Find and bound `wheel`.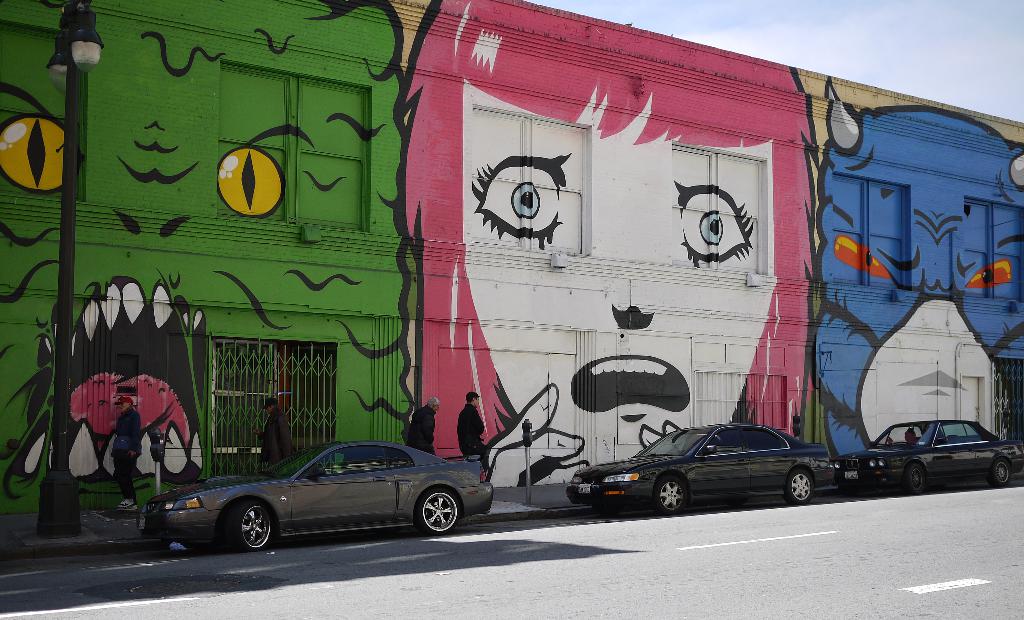
Bound: bbox=(650, 468, 689, 516).
